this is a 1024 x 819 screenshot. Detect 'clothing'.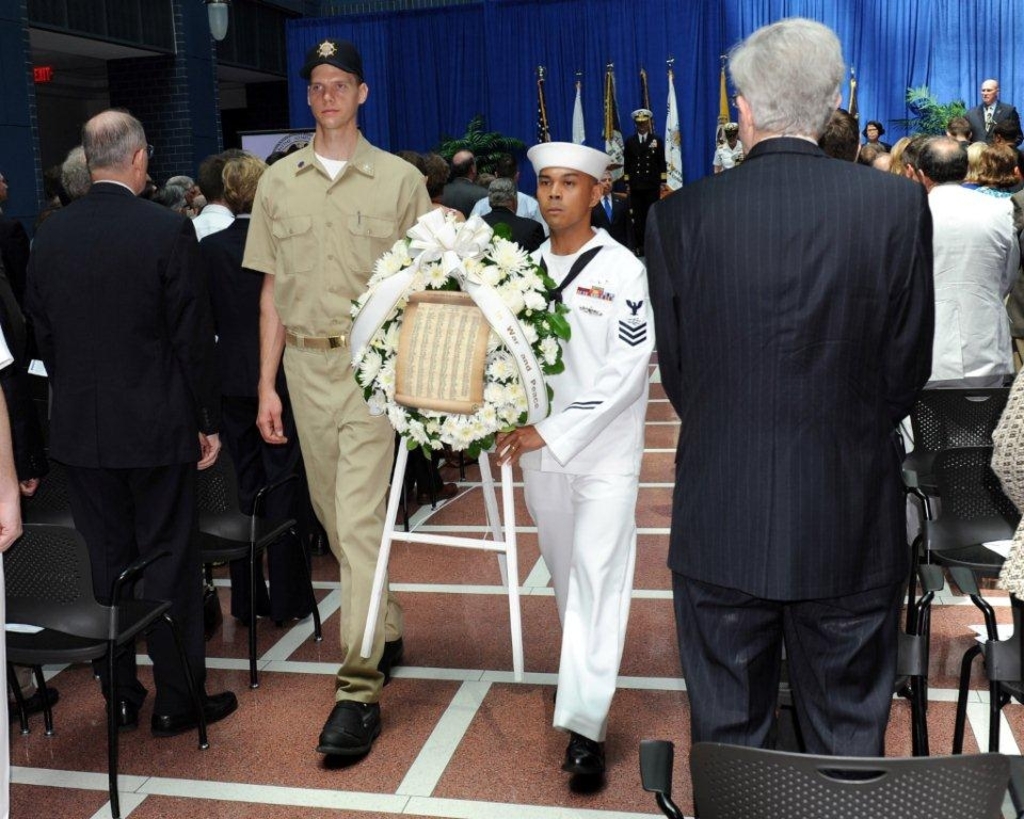
select_region(625, 137, 670, 225).
